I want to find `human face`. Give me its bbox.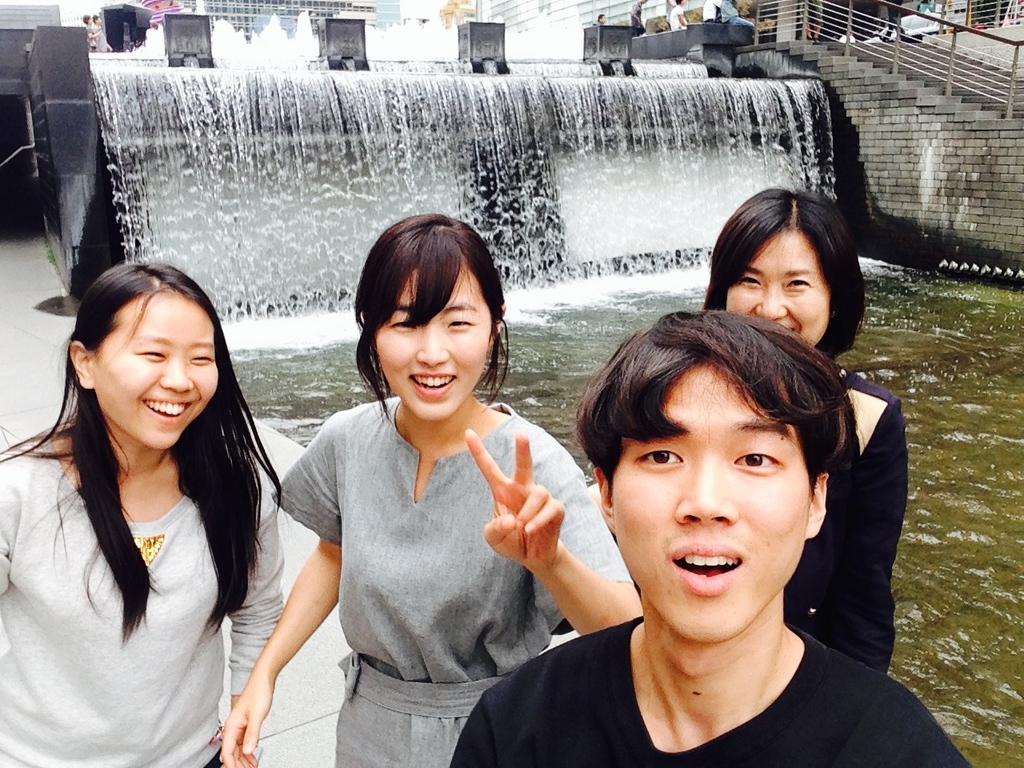
378/260/490/422.
